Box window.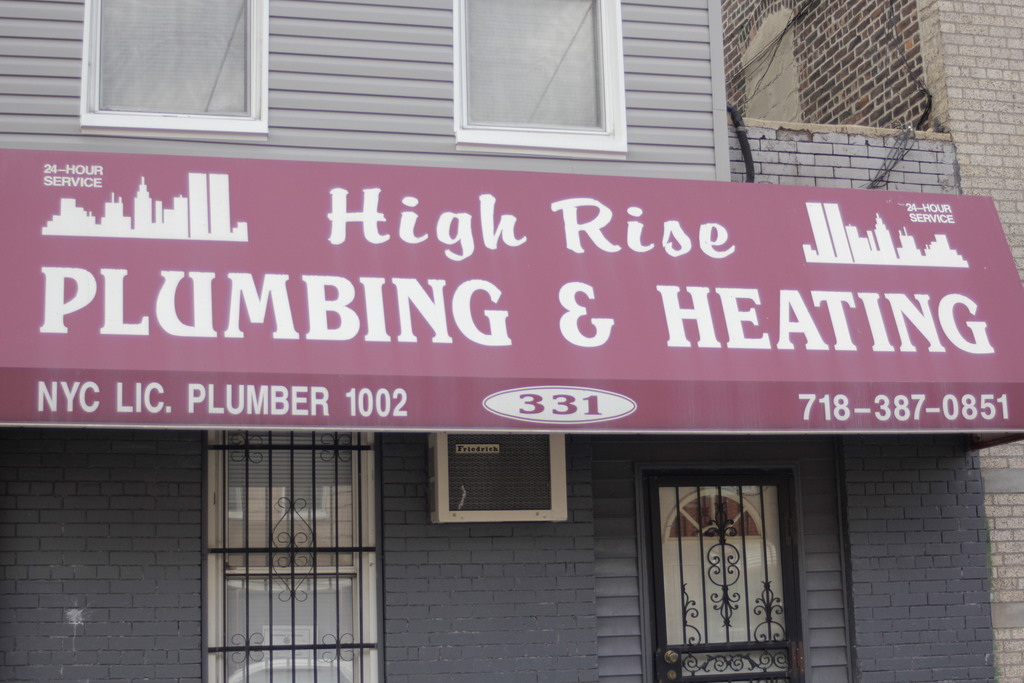
84/0/268/129.
